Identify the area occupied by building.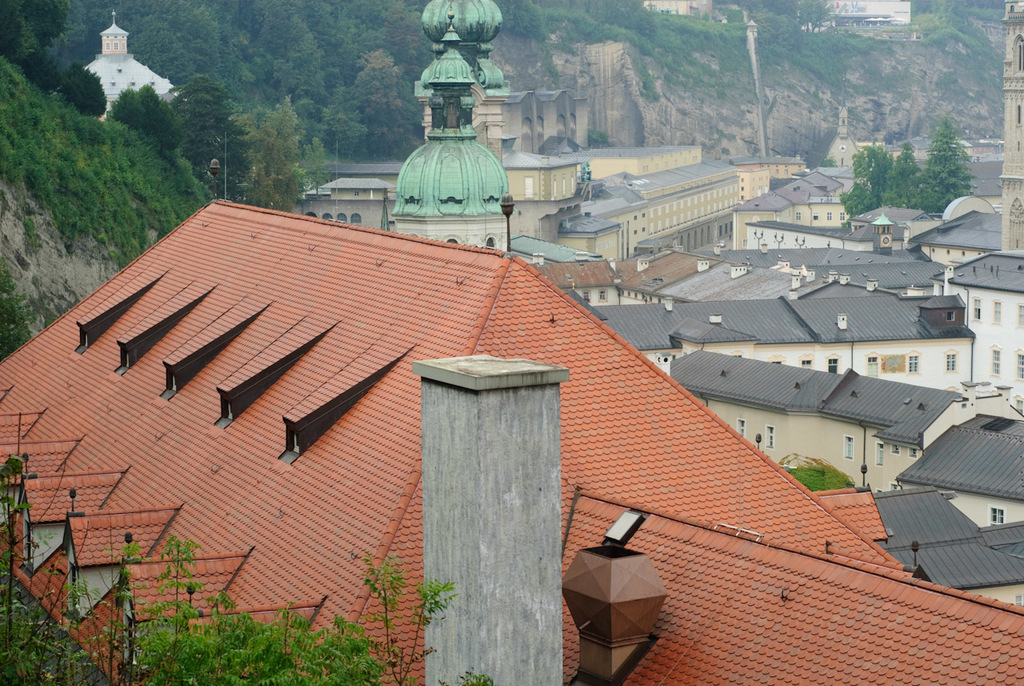
Area: select_region(0, 0, 1023, 685).
